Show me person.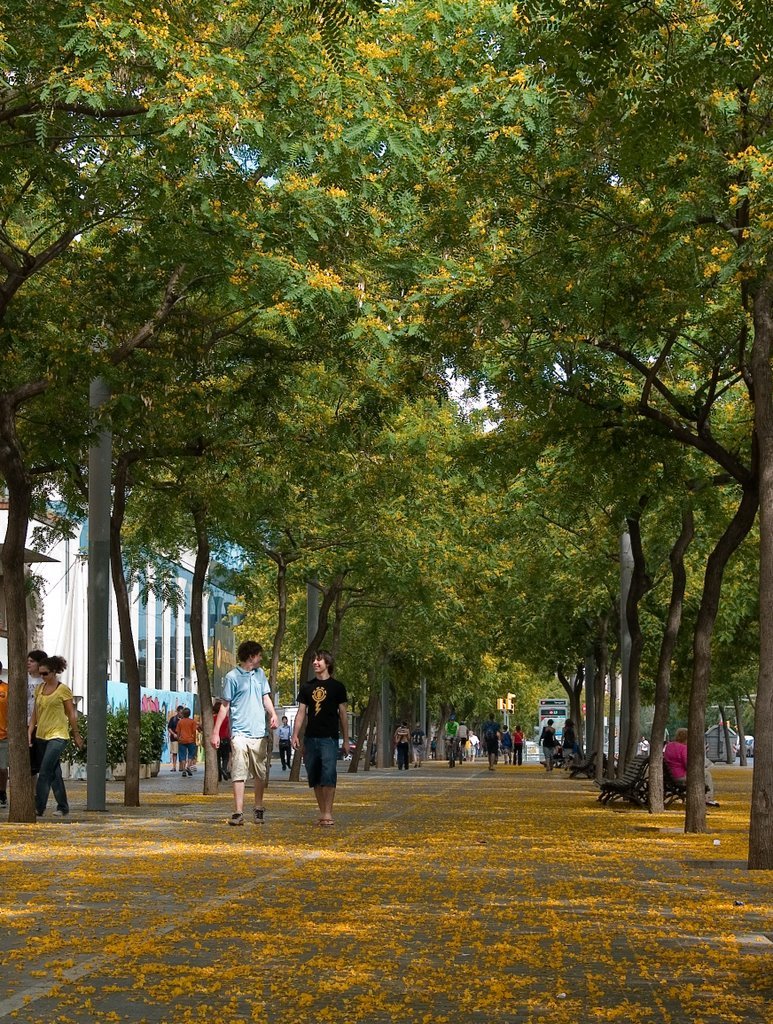
person is here: 292/647/354/822.
